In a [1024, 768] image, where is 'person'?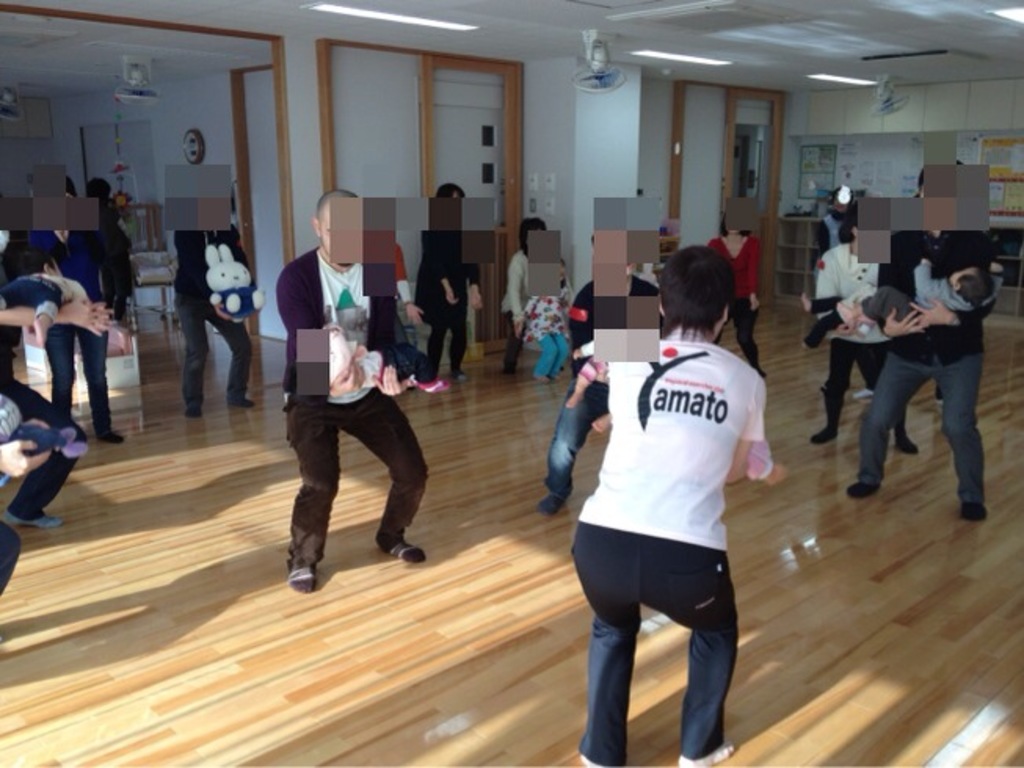
[698, 196, 768, 382].
